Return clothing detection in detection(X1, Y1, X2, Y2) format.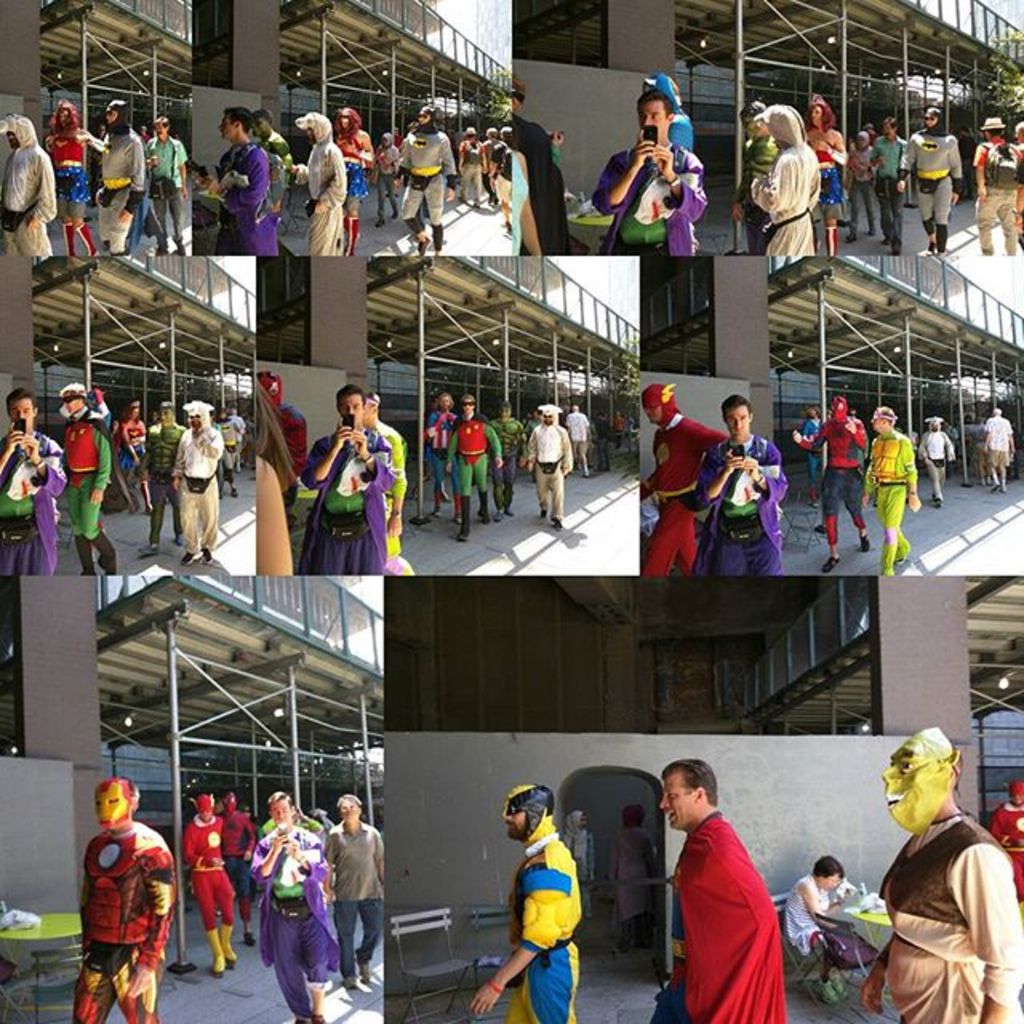
detection(898, 104, 957, 224).
